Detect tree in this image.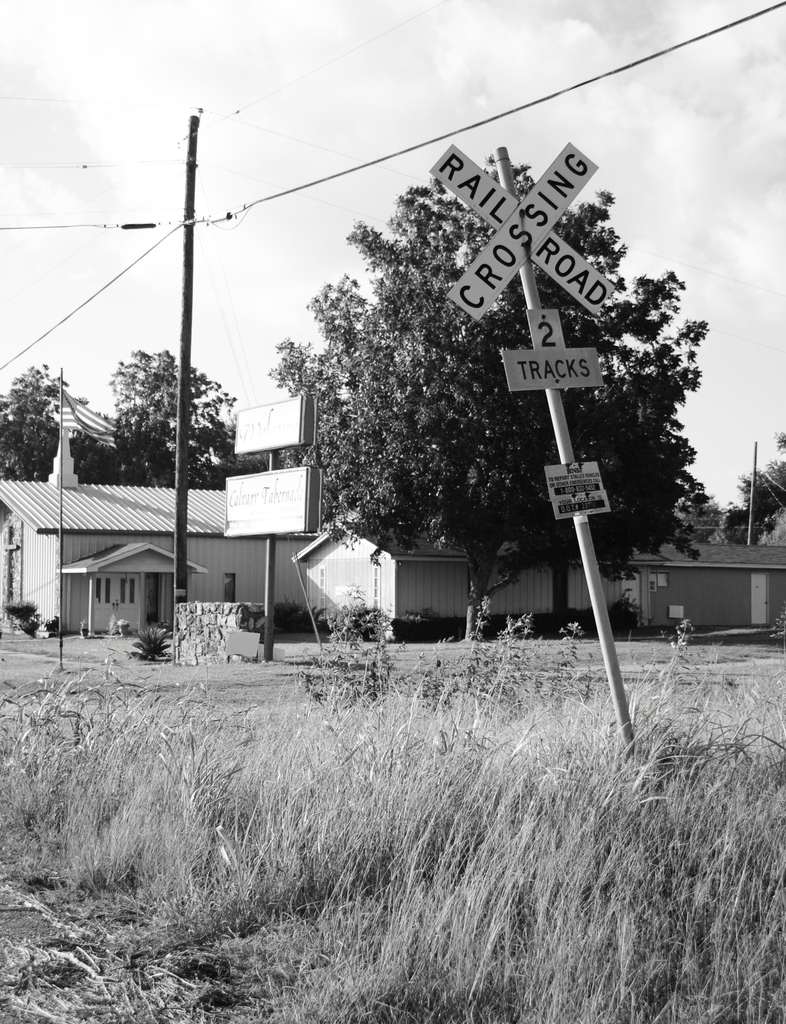
Detection: bbox(664, 266, 785, 552).
